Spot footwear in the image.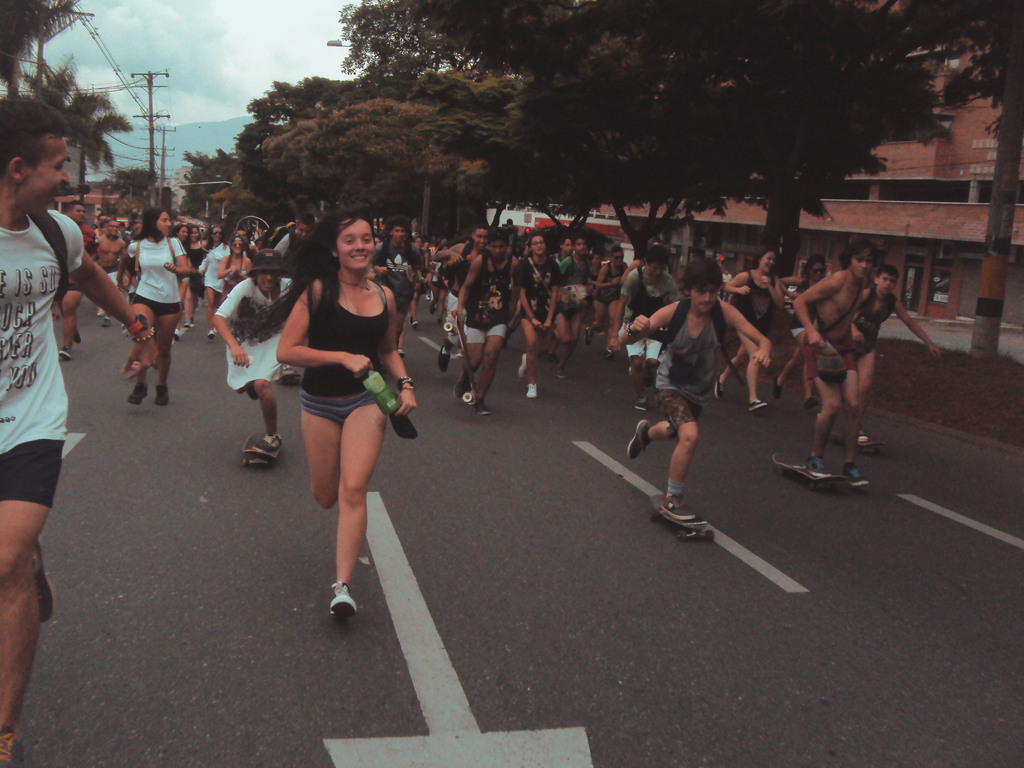
footwear found at 553/369/568/378.
